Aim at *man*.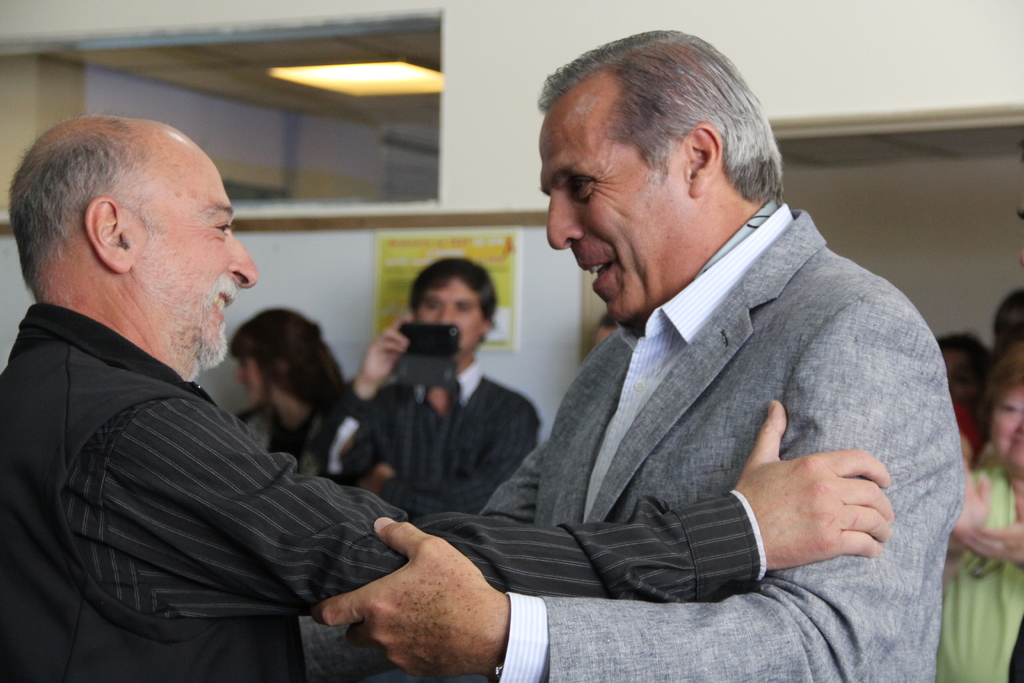
Aimed at (x1=0, y1=115, x2=888, y2=682).
